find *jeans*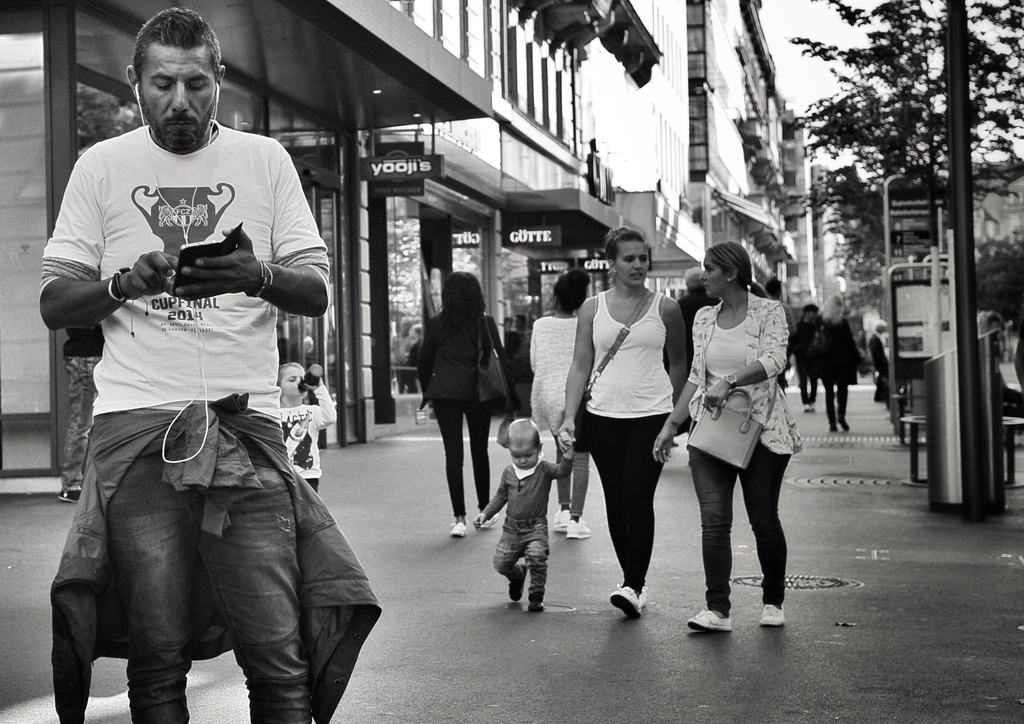
[left=424, top=401, right=499, bottom=514]
